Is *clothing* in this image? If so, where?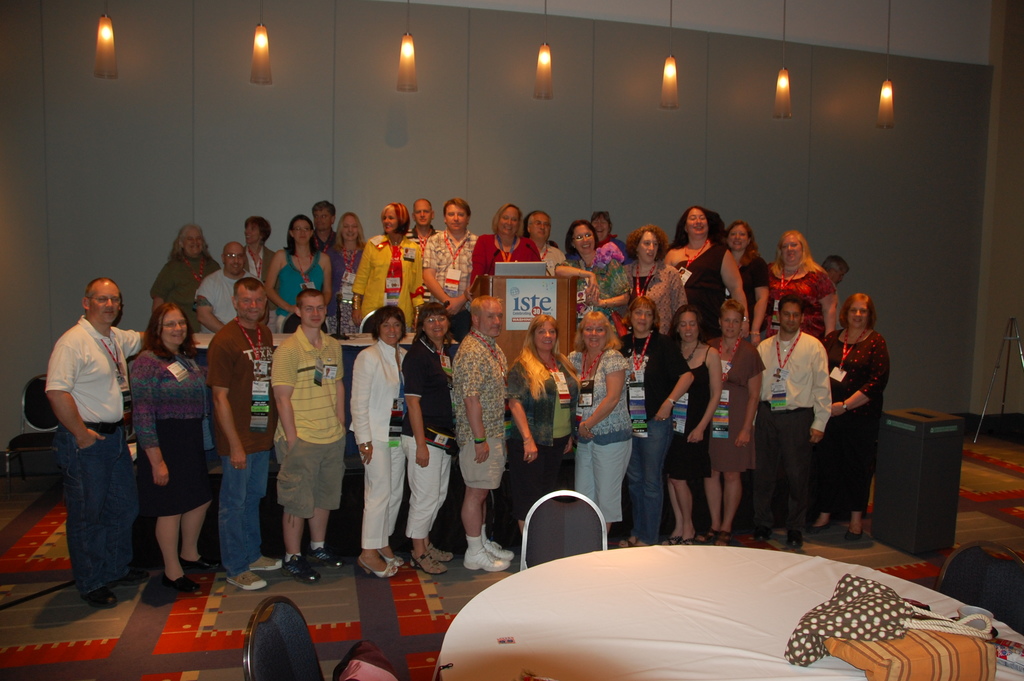
Yes, at 618,331,690,546.
